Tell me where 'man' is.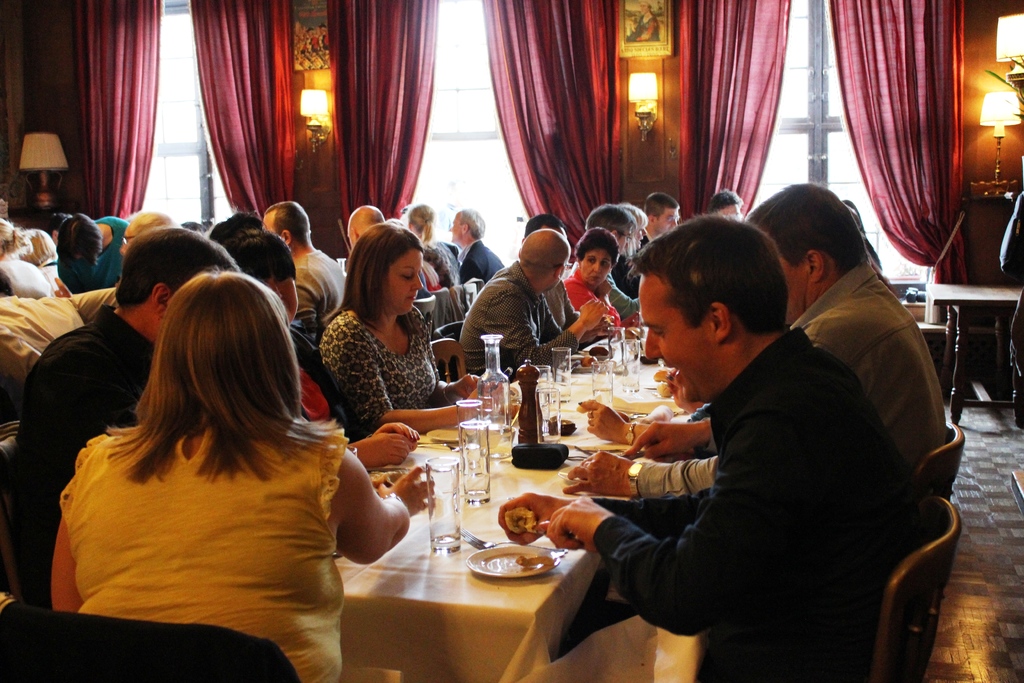
'man' is at [left=346, top=199, right=431, bottom=296].
